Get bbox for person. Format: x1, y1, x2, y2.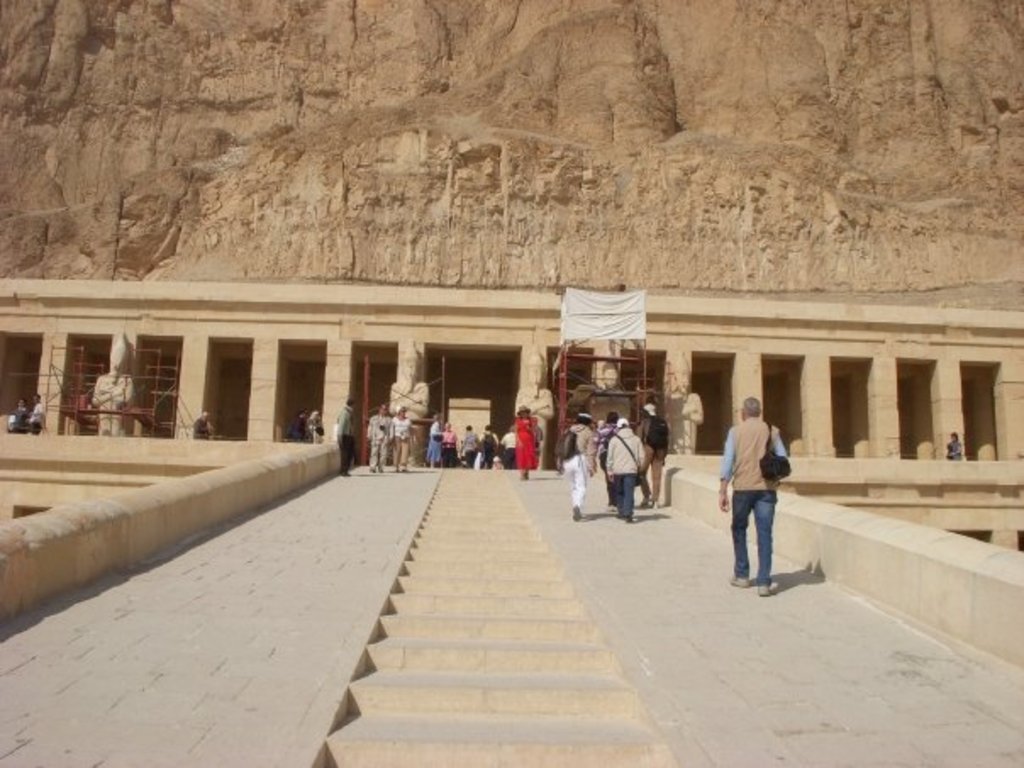
944, 431, 965, 461.
